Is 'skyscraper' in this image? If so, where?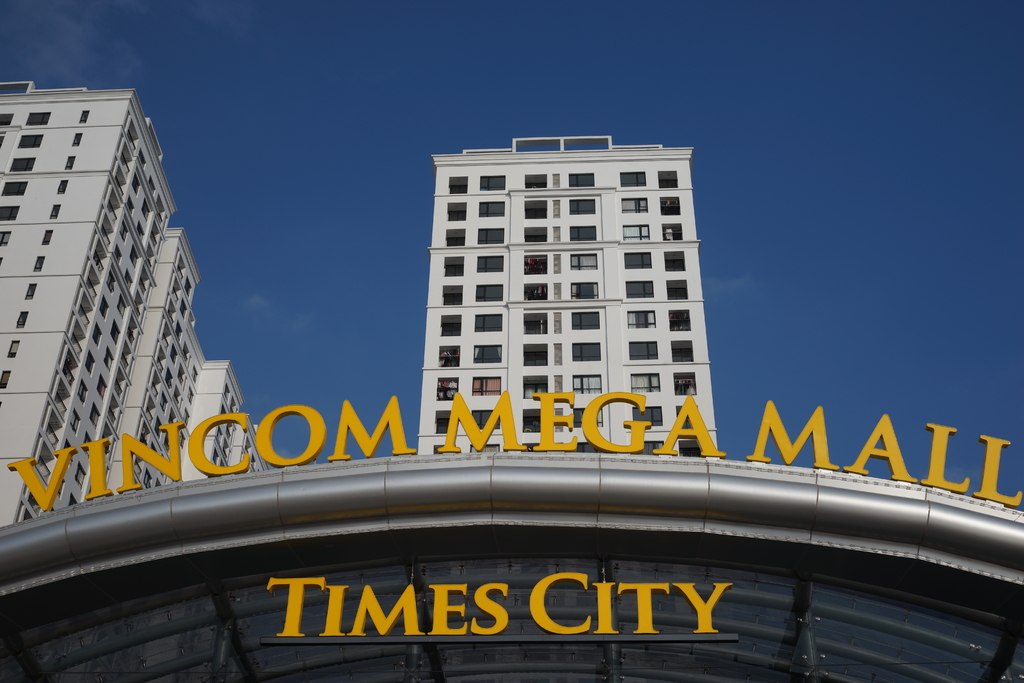
Yes, at bbox=[174, 350, 250, 484].
